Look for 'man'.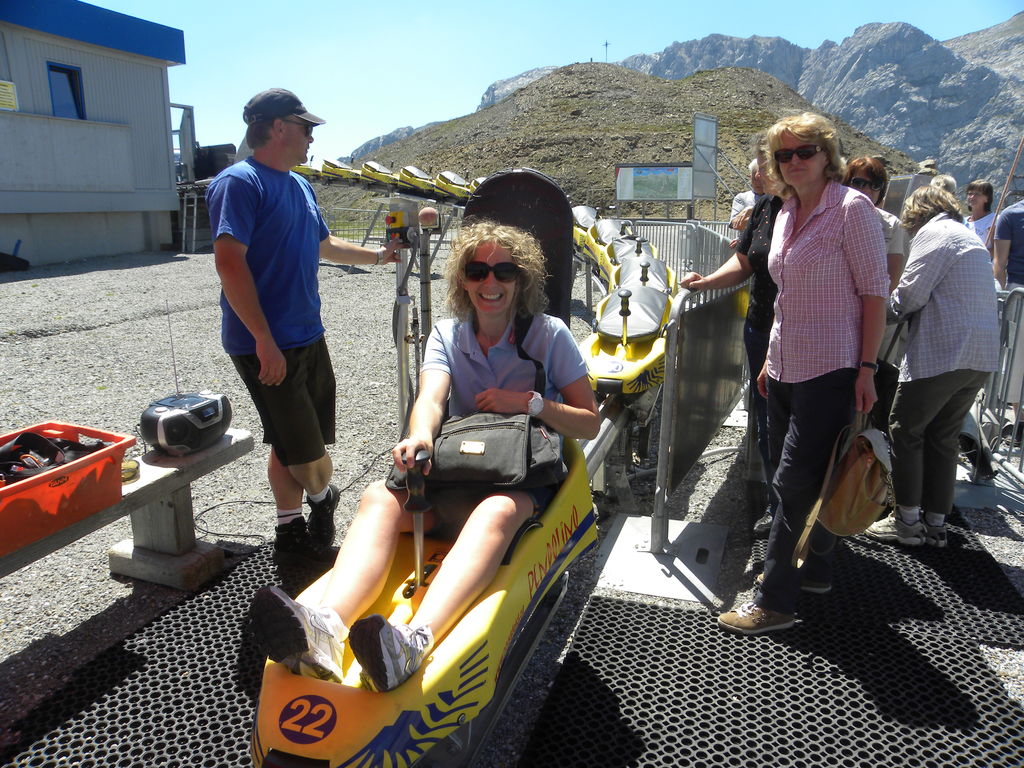
Found: box(727, 161, 767, 230).
